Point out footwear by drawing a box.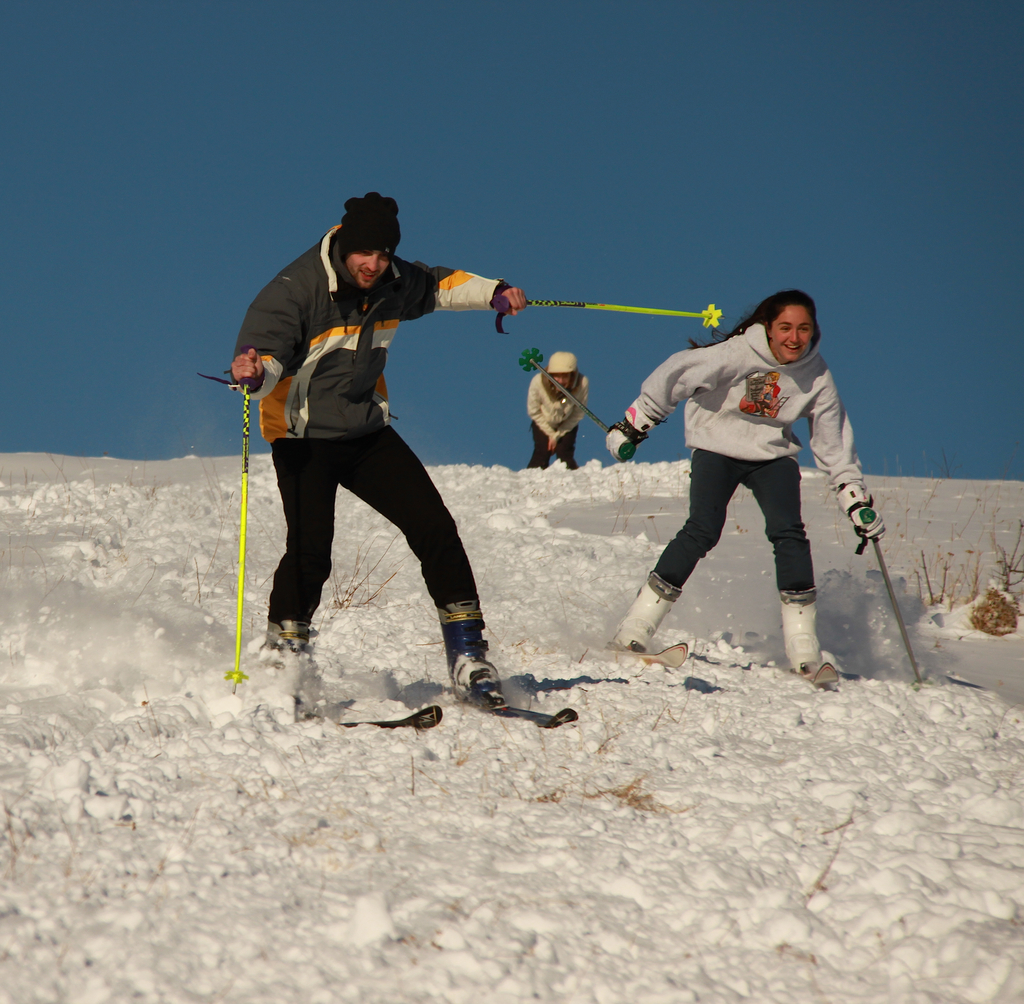
435 594 515 708.
